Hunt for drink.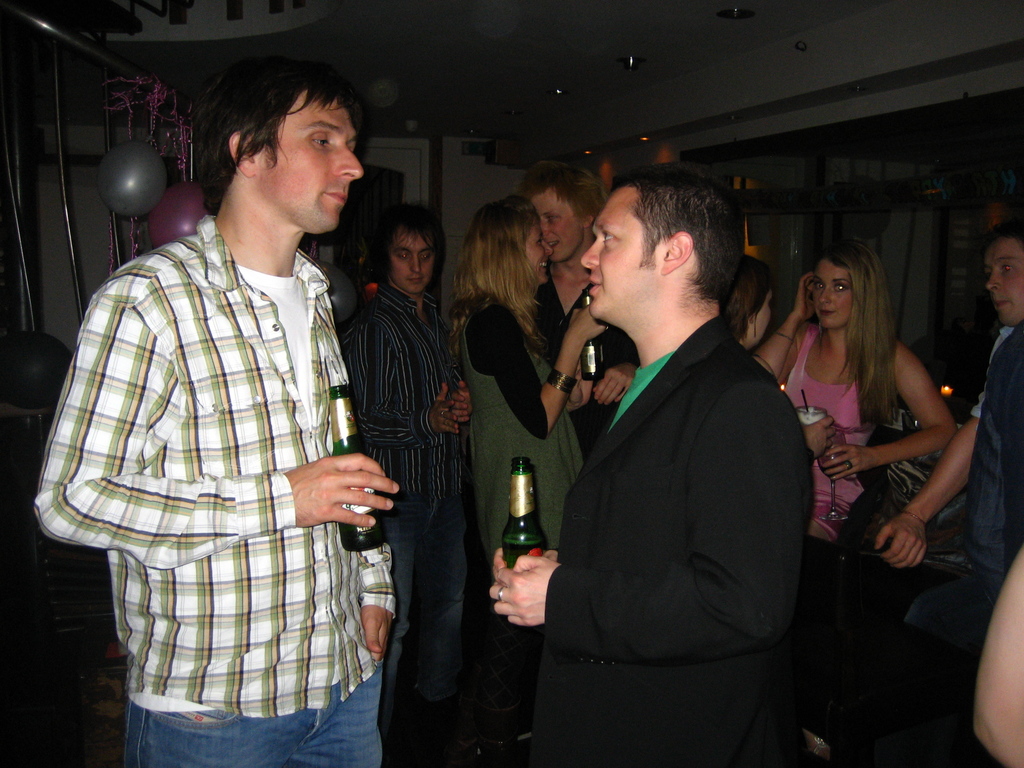
Hunted down at {"x1": 499, "y1": 471, "x2": 541, "y2": 630}.
